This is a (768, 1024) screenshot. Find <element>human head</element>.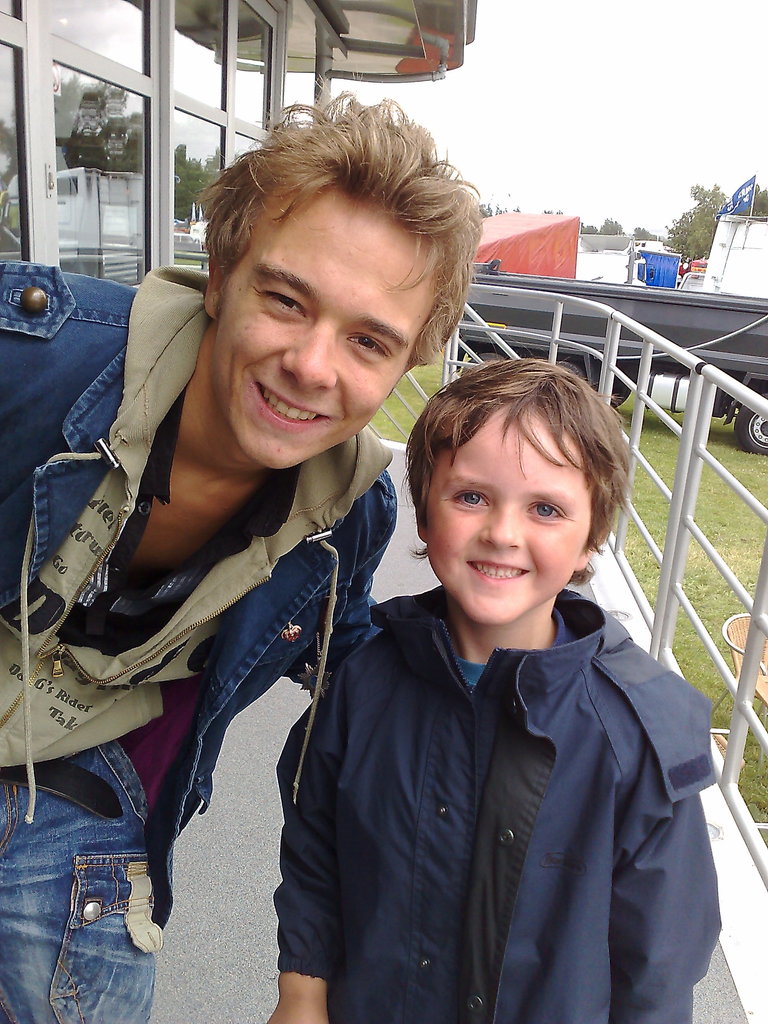
Bounding box: x1=202, y1=99, x2=484, y2=476.
